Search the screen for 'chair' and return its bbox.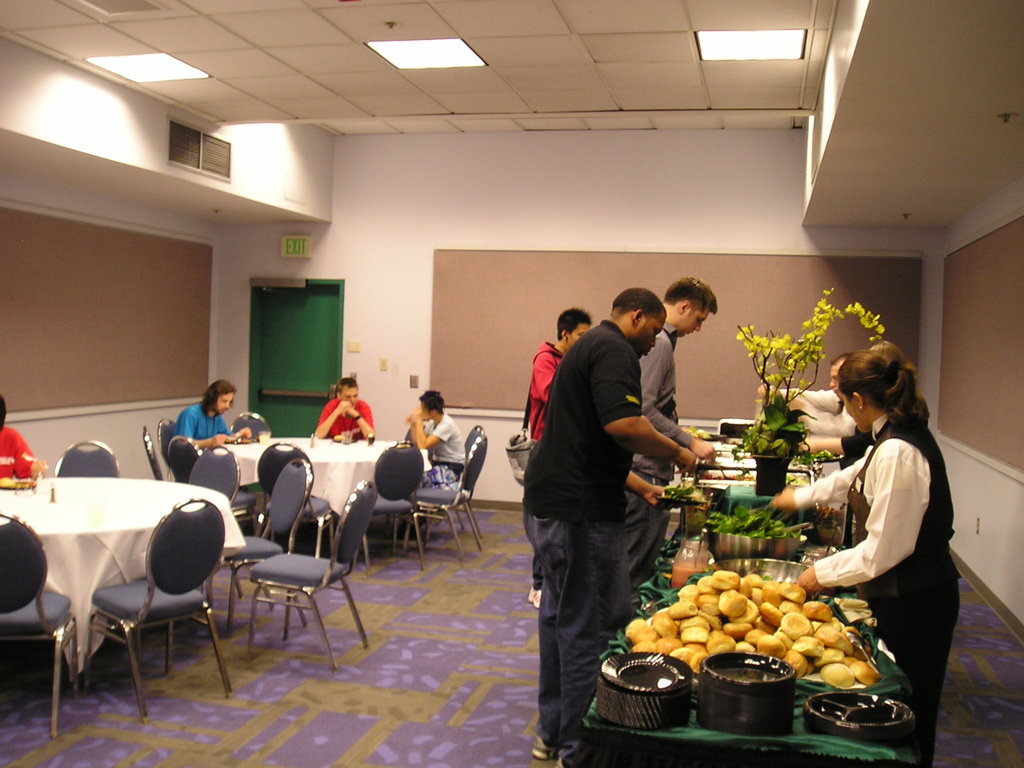
Found: (78,495,233,715).
